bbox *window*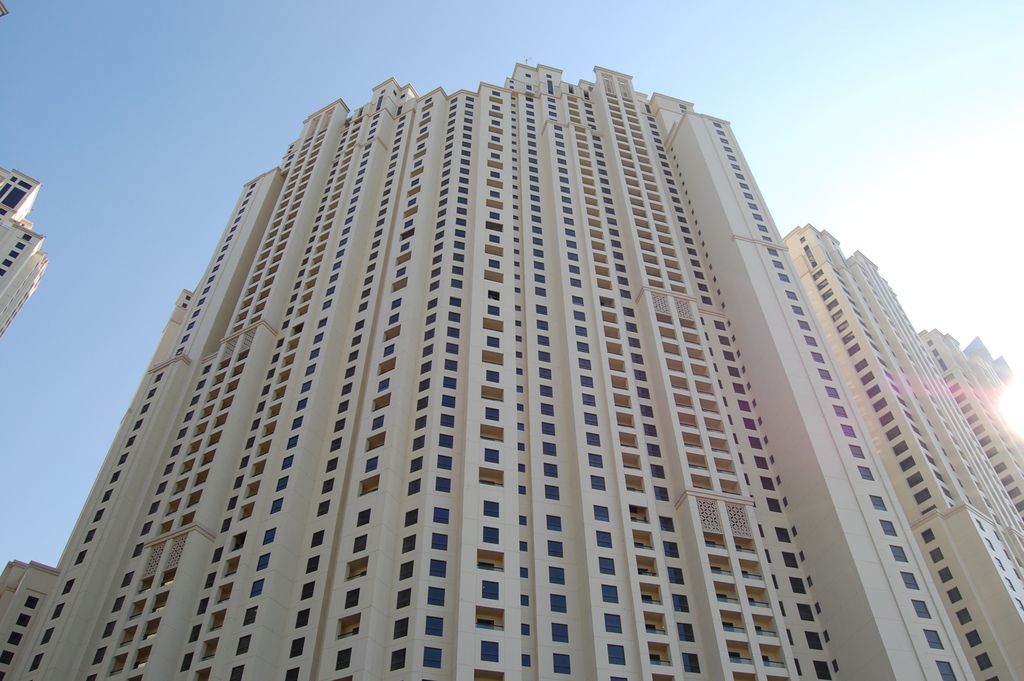
pyautogui.locateOnScreen(343, 381, 357, 394)
